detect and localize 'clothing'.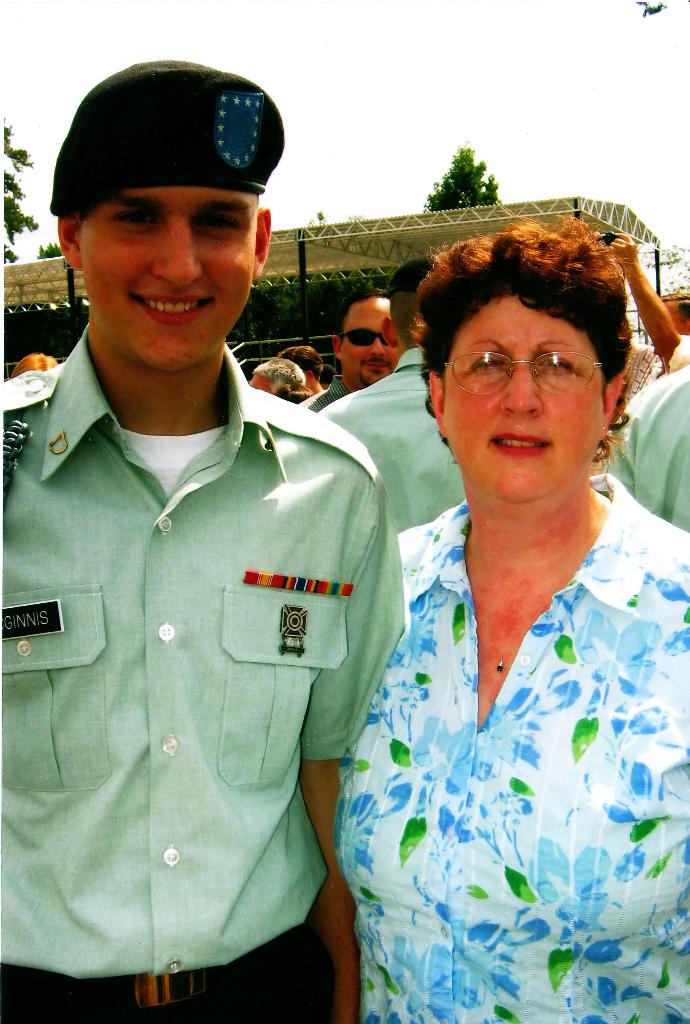
Localized at bbox(313, 346, 465, 529).
